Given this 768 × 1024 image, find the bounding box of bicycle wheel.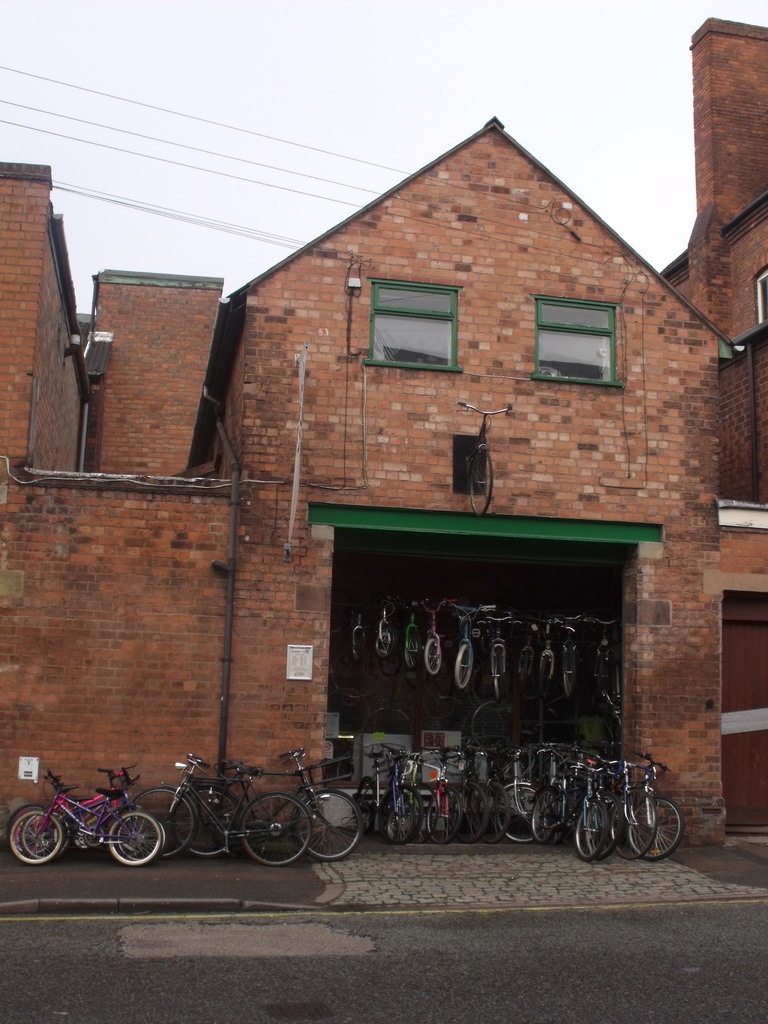
{"left": 118, "top": 817, "right": 171, "bottom": 862}.
